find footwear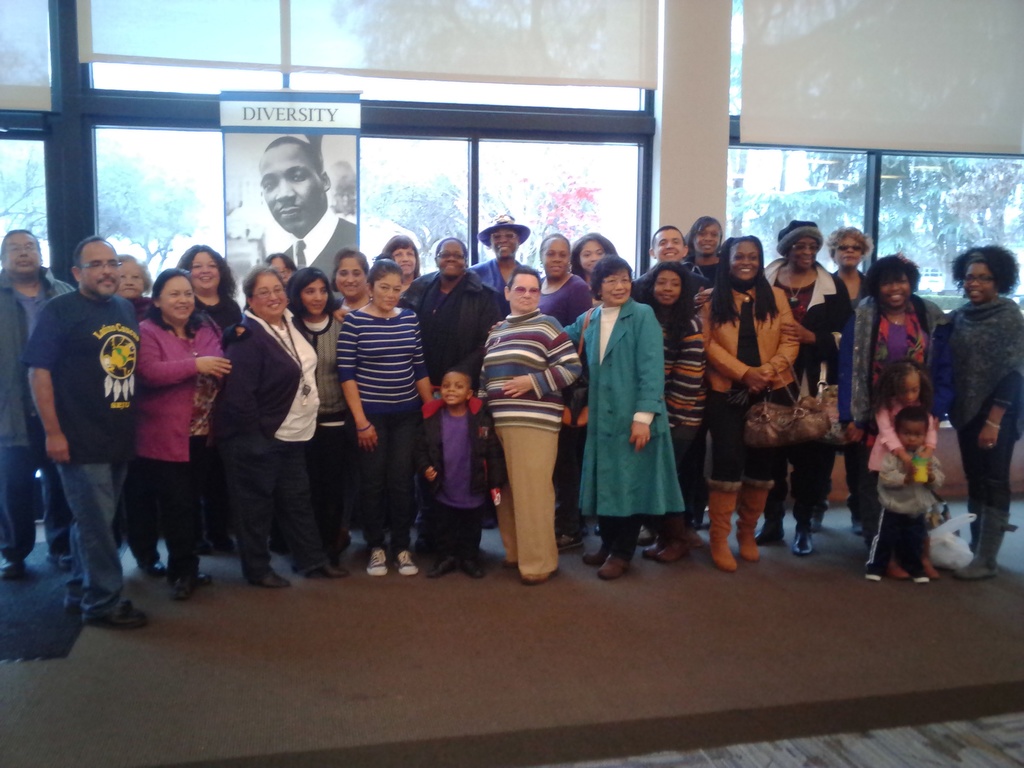
(554,531,584,552)
